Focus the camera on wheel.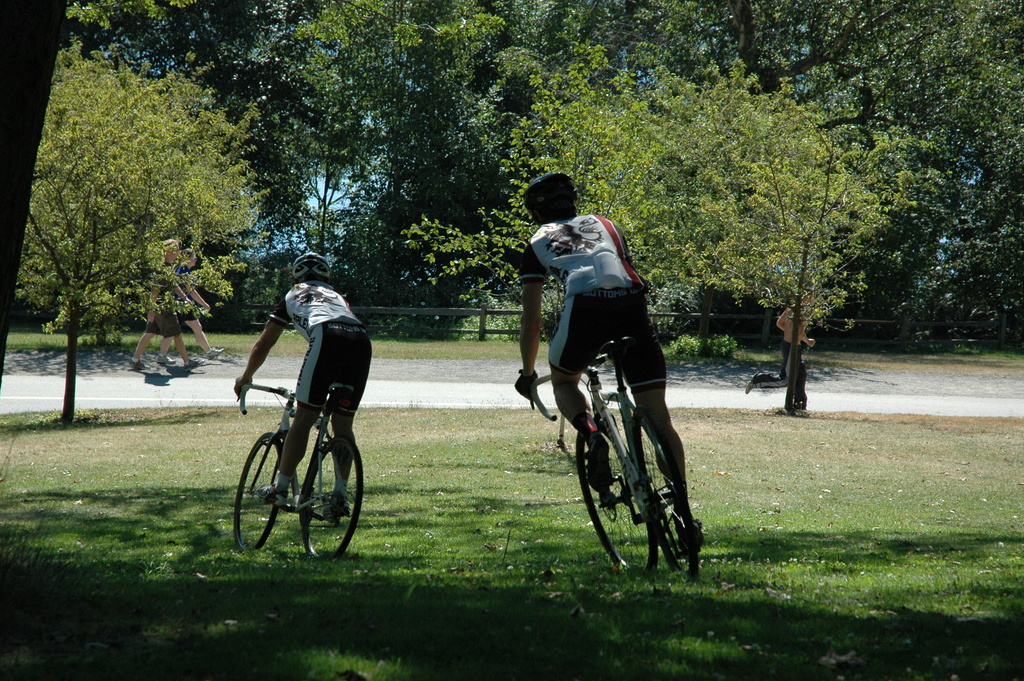
Focus region: {"x1": 578, "y1": 422, "x2": 661, "y2": 575}.
